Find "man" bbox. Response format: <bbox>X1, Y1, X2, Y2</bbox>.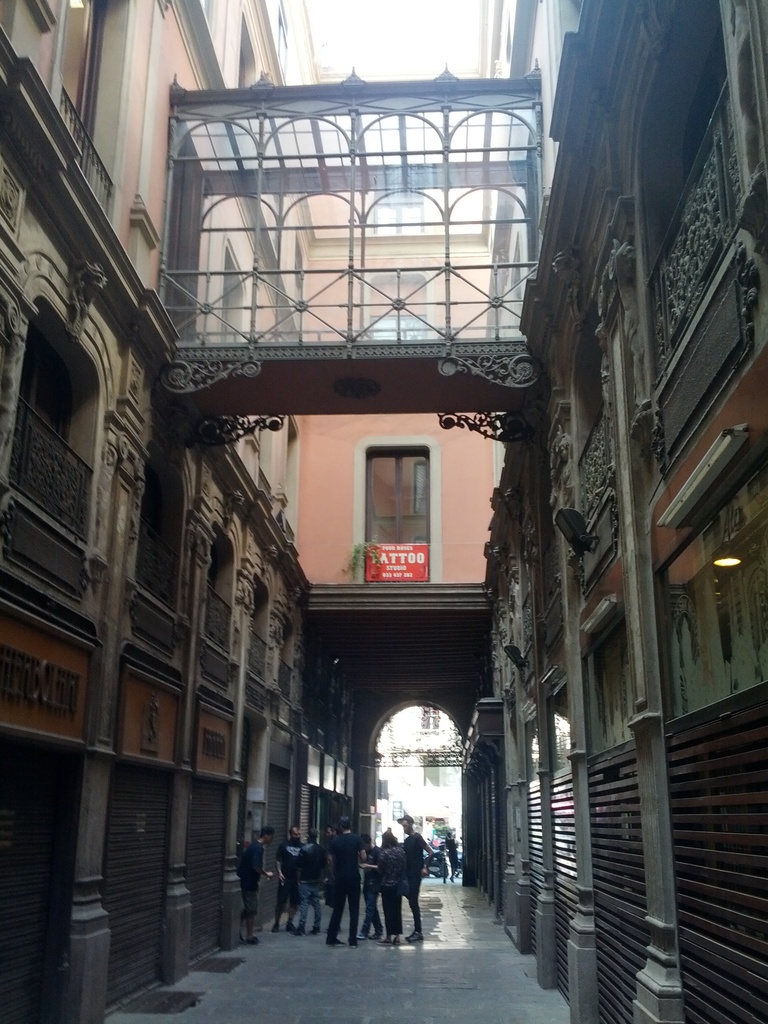
<bbox>324, 823, 339, 934</bbox>.
